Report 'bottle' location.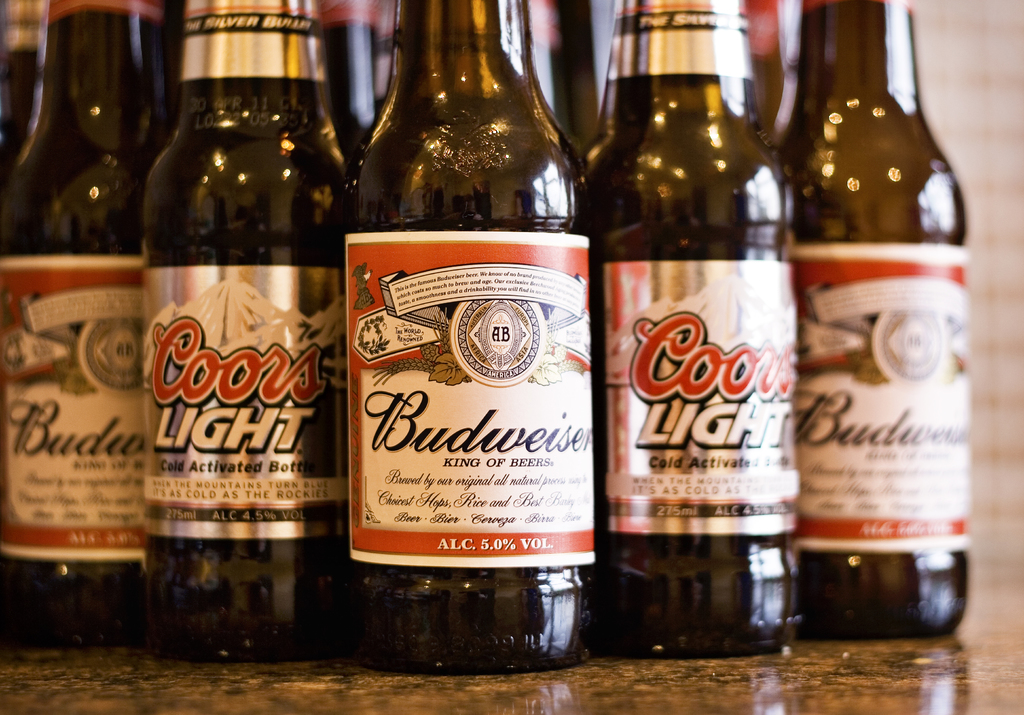
Report: locate(297, 1, 377, 182).
